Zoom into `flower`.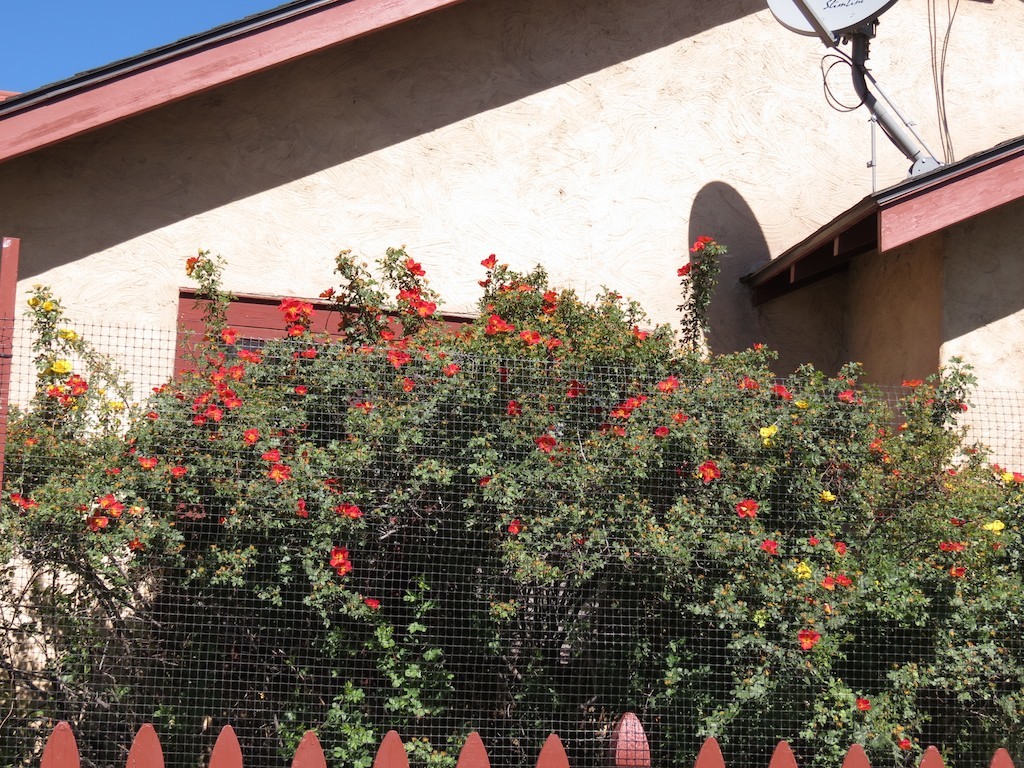
Zoom target: detection(5, 492, 35, 513).
